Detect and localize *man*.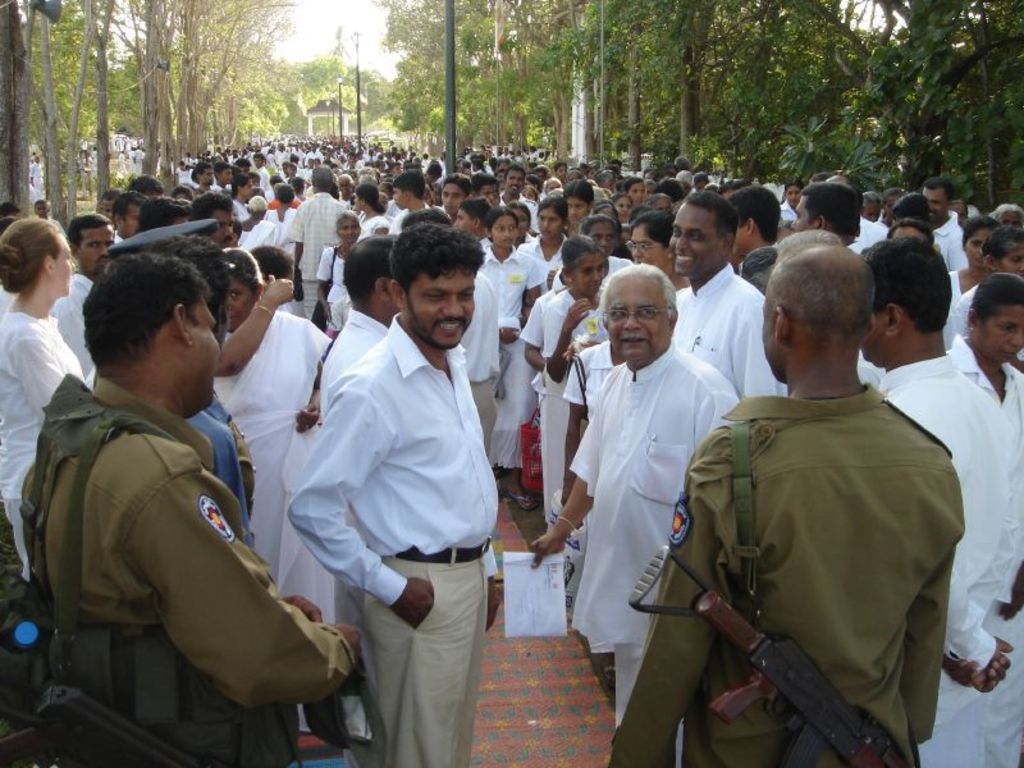
Localized at left=530, top=262, right=739, bottom=767.
